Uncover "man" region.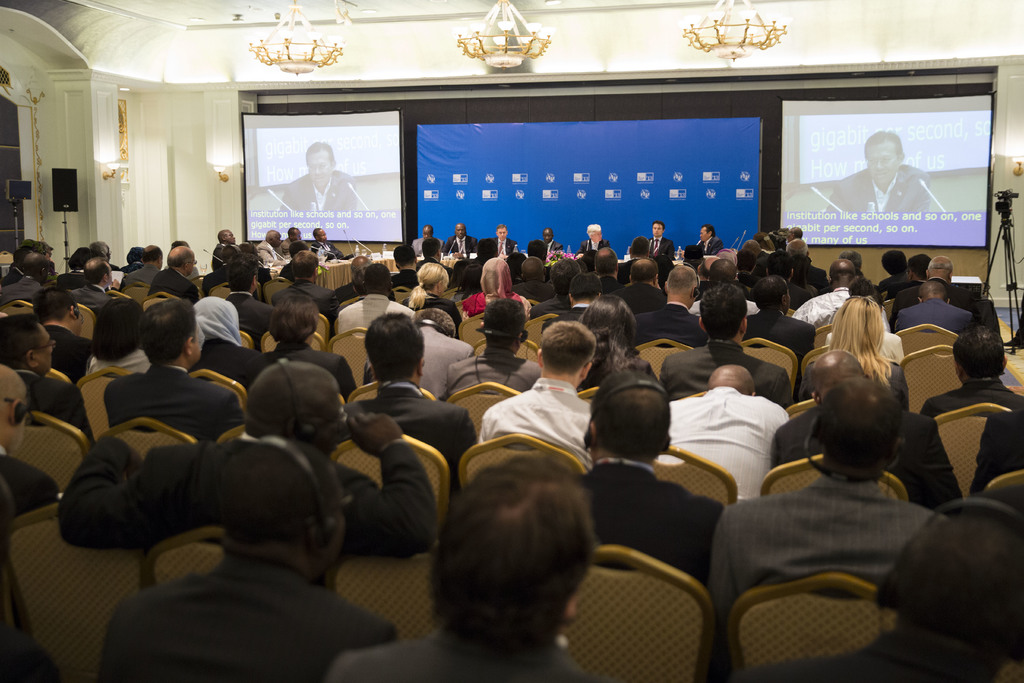
Uncovered: (214,229,244,267).
